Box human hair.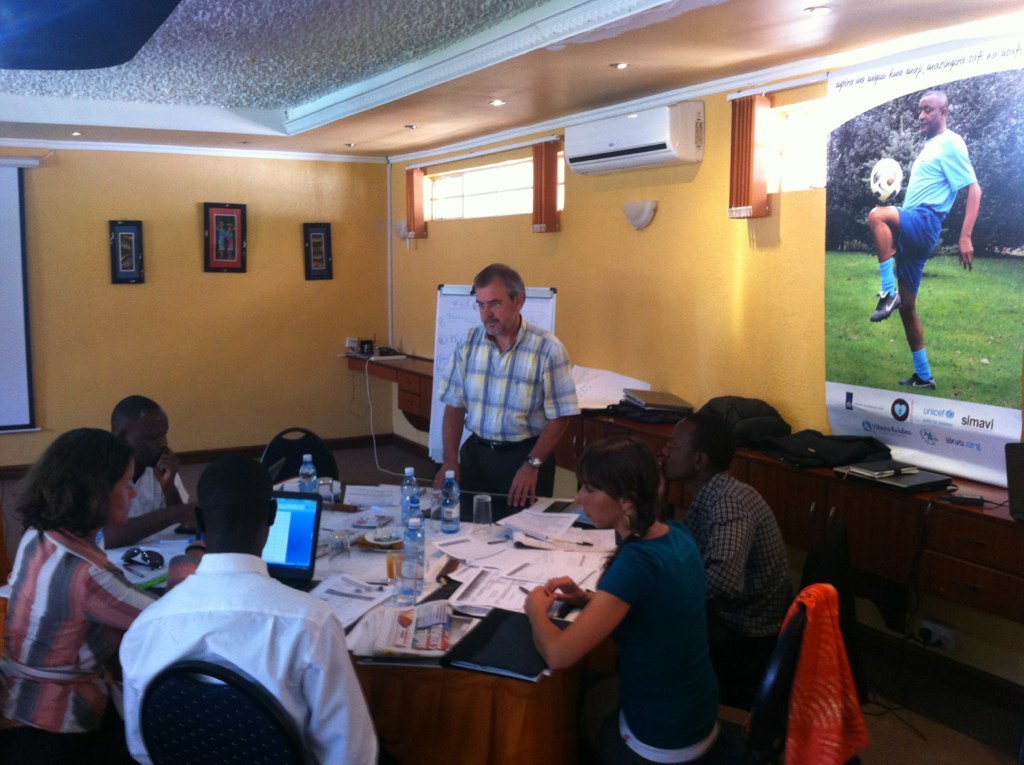
locate(918, 91, 947, 113).
